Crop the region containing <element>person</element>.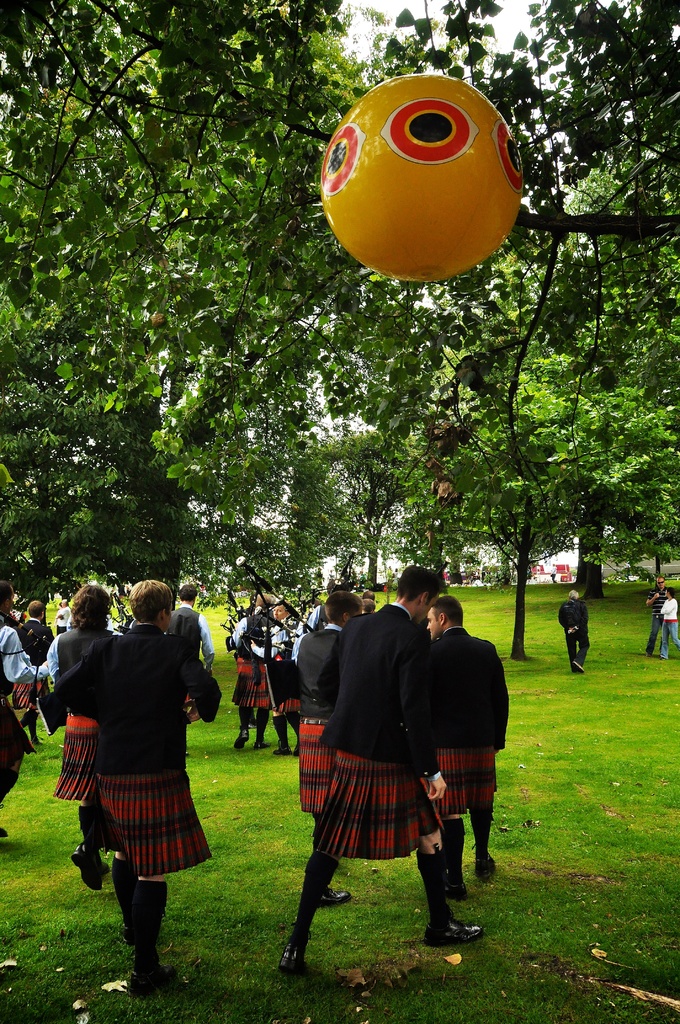
Crop region: [294,586,362,903].
